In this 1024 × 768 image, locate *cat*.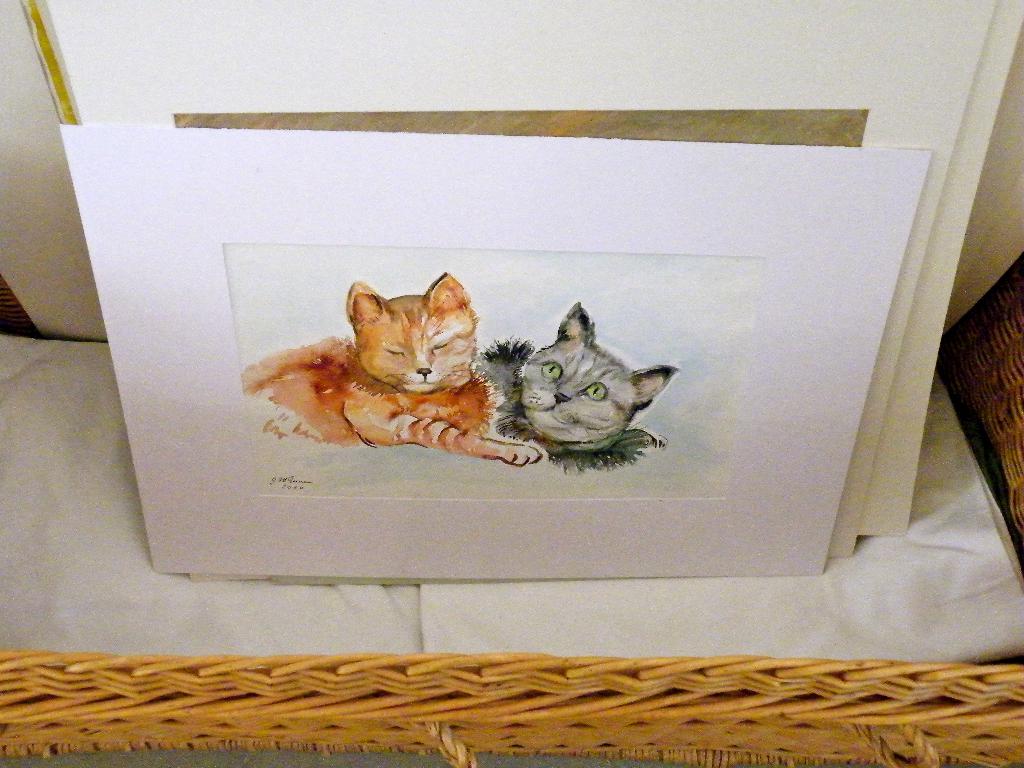
Bounding box: left=477, top=303, right=682, bottom=476.
